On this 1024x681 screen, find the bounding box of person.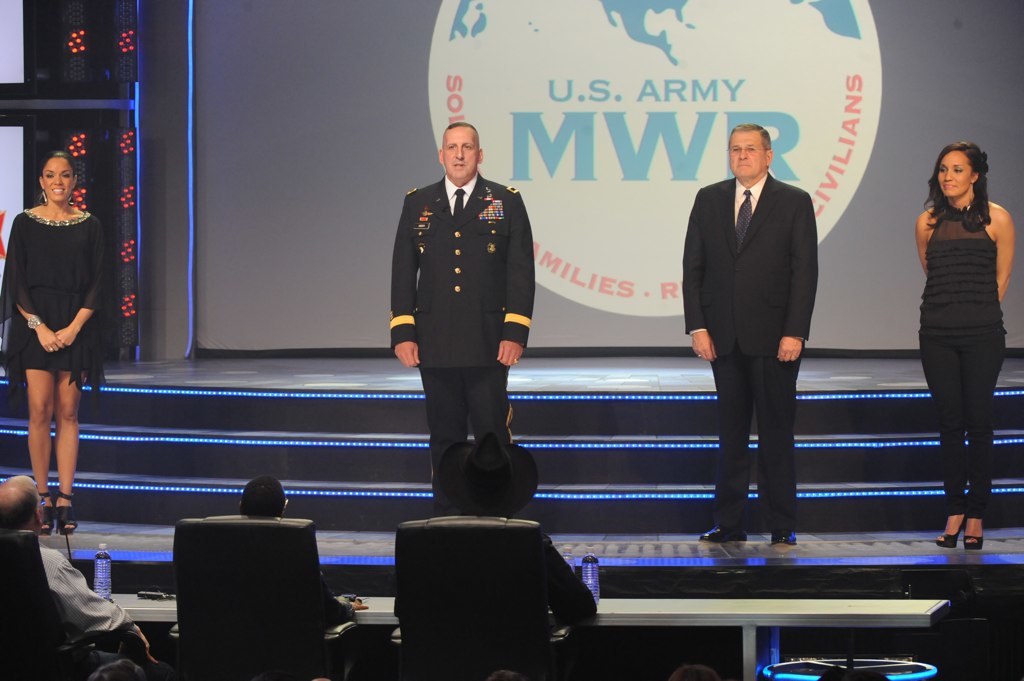
Bounding box: bbox=[674, 121, 823, 545].
